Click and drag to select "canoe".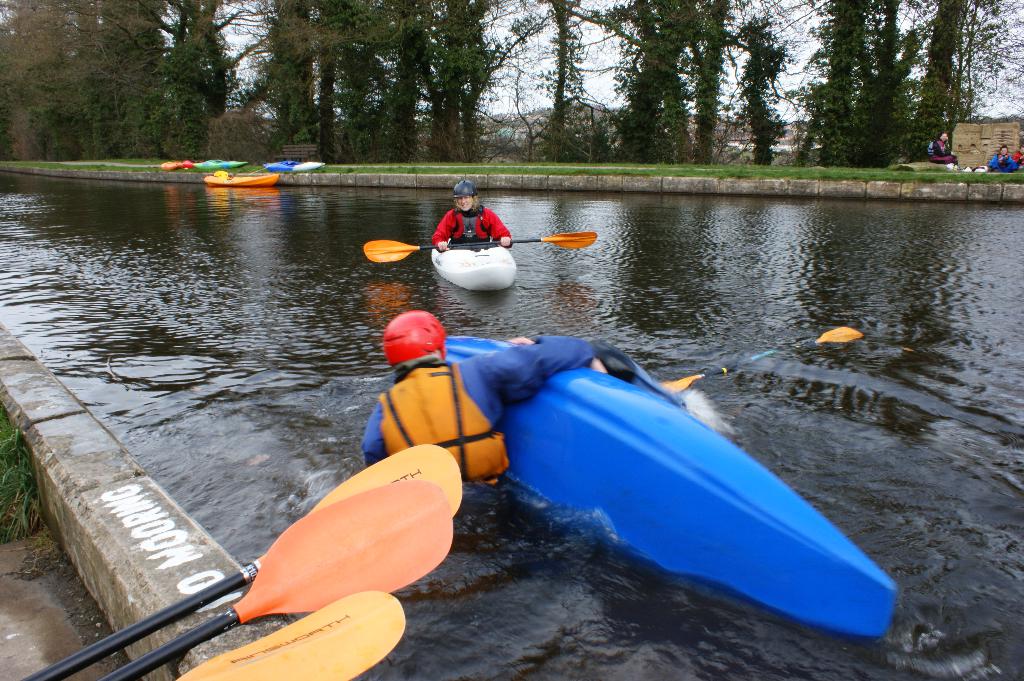
Selection: 196/156/246/172.
